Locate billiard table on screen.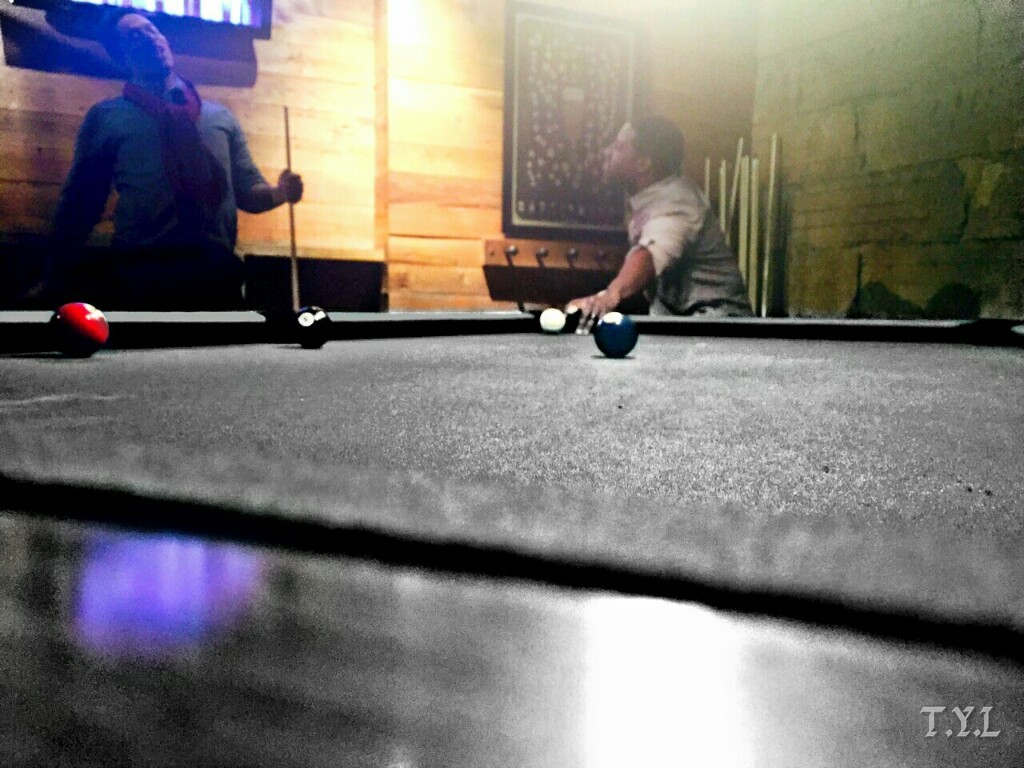
On screen at bbox=[0, 312, 1023, 767].
